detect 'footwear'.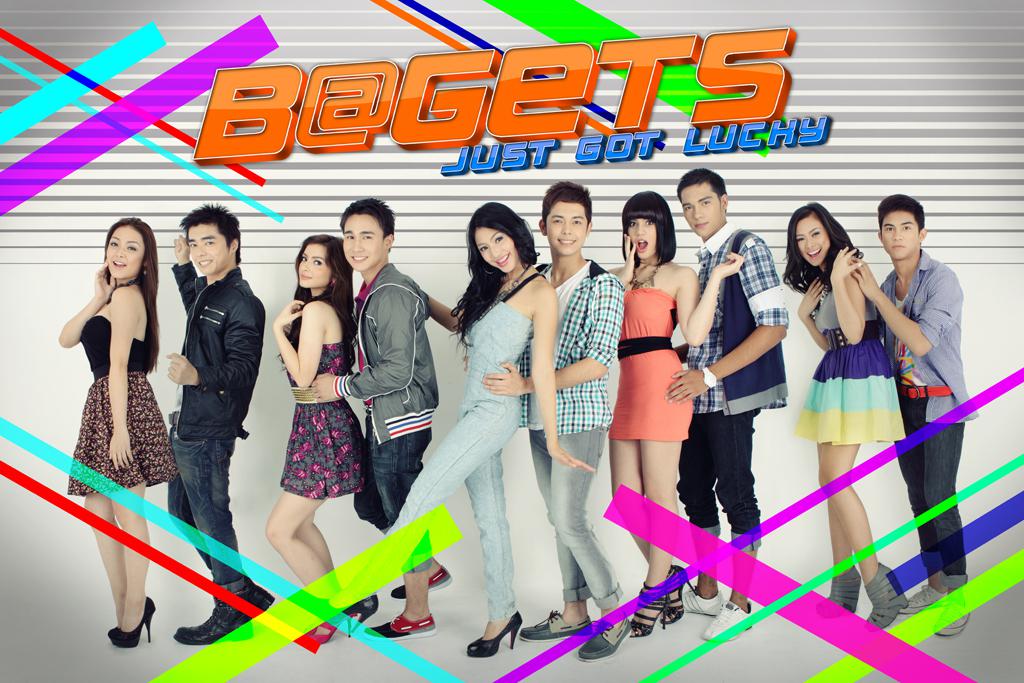
Detected at <bbox>861, 562, 917, 631</bbox>.
